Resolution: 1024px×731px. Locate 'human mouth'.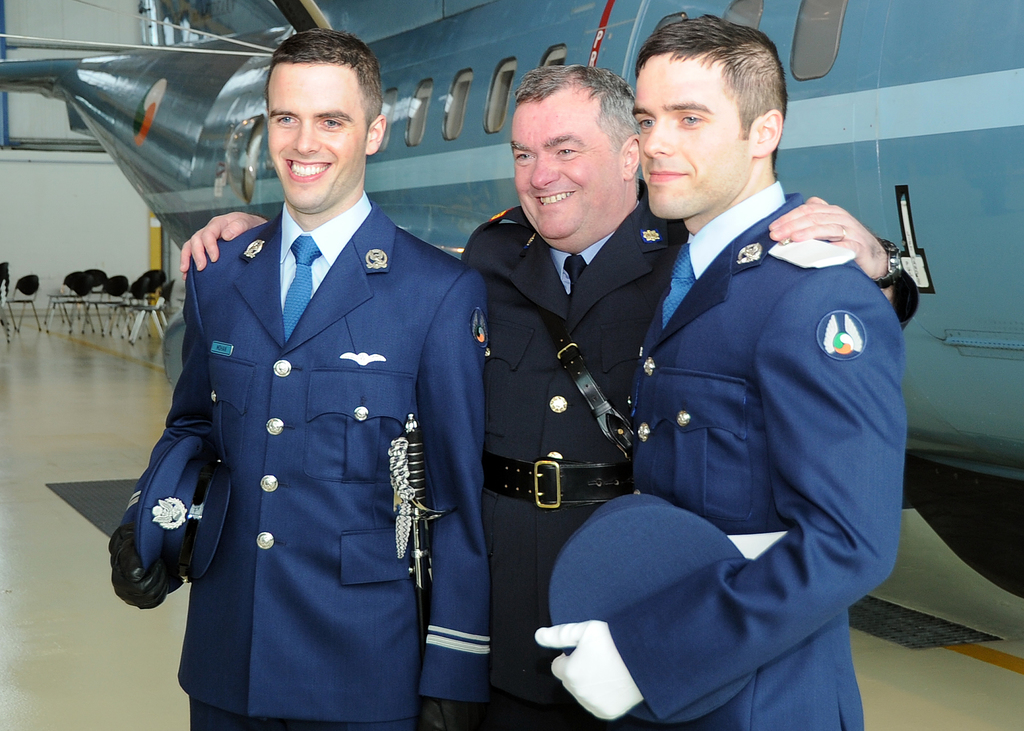
<region>537, 191, 573, 213</region>.
